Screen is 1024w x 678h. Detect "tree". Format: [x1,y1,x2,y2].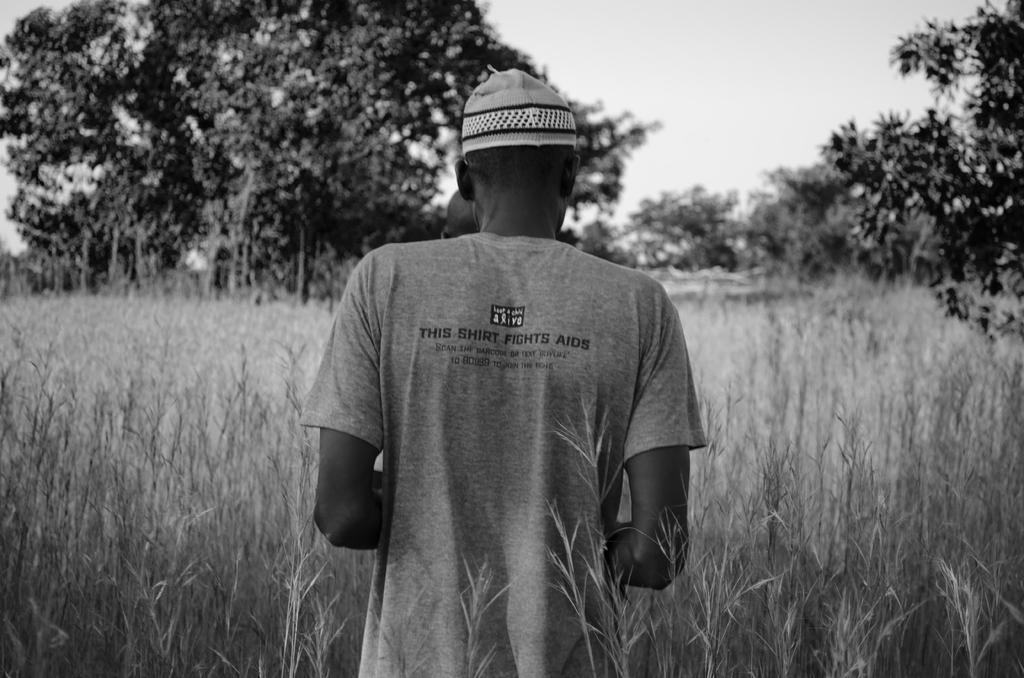
[817,0,1023,337].
